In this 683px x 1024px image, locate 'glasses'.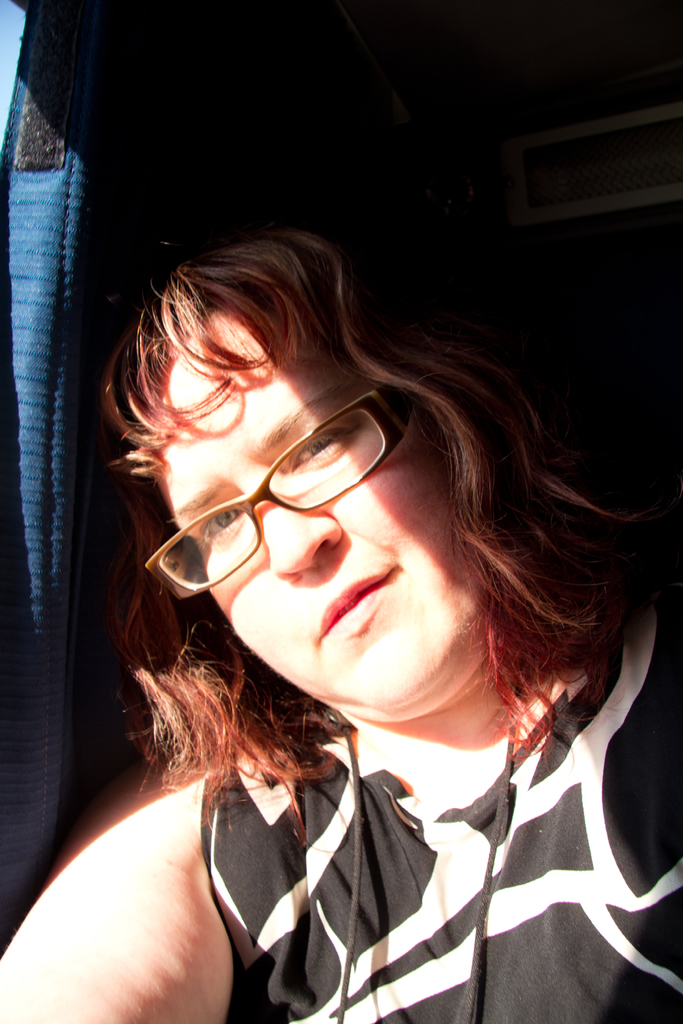
Bounding box: pyautogui.locateOnScreen(166, 390, 416, 564).
